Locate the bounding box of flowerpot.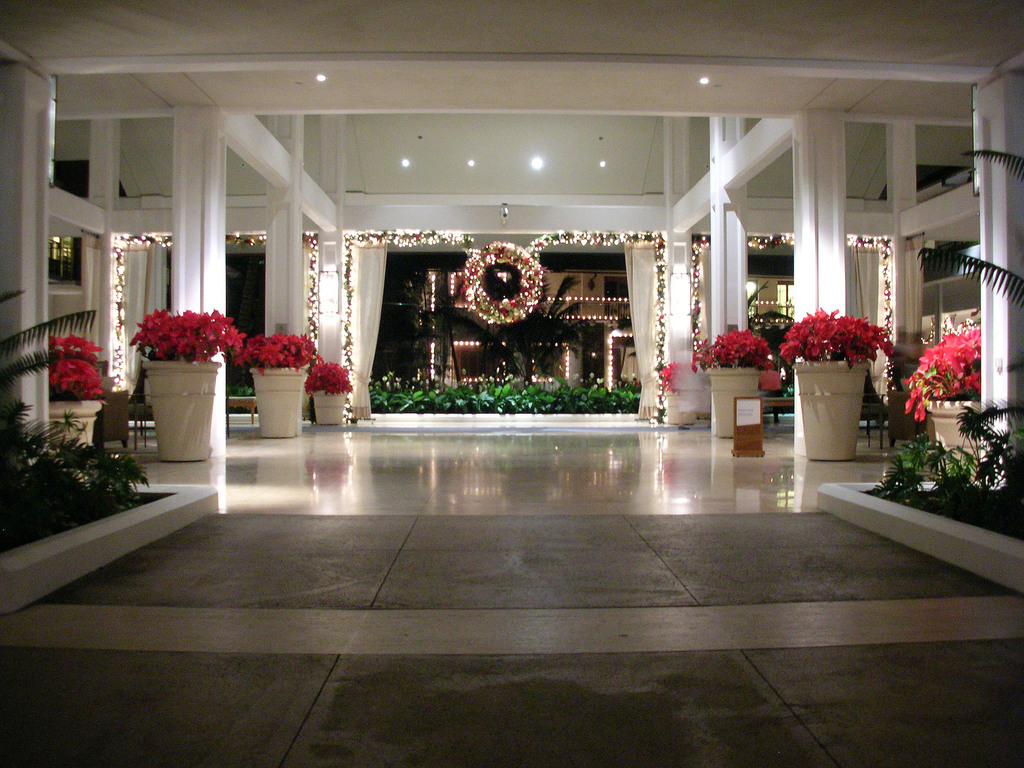
Bounding box: x1=805 y1=339 x2=890 y2=461.
